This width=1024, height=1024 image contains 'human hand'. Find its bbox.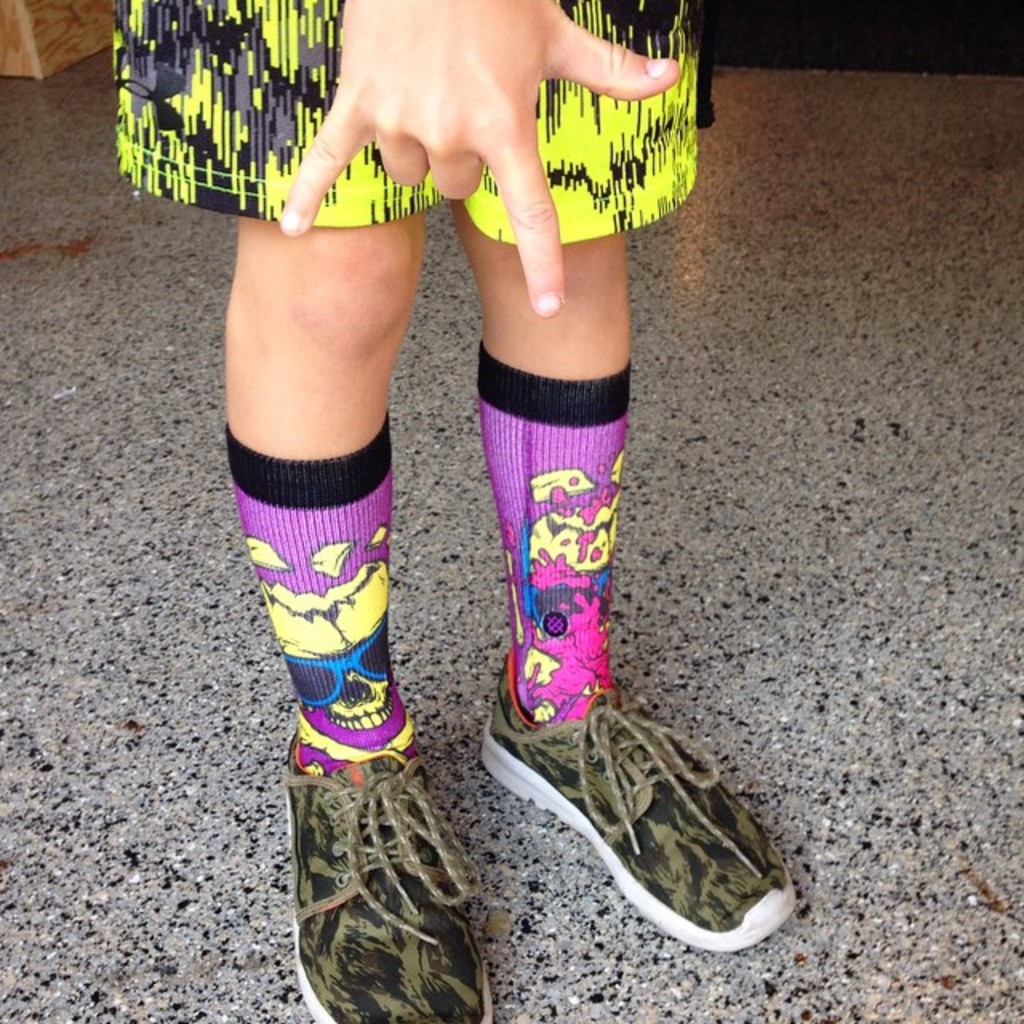
x1=283, y1=6, x2=656, y2=235.
